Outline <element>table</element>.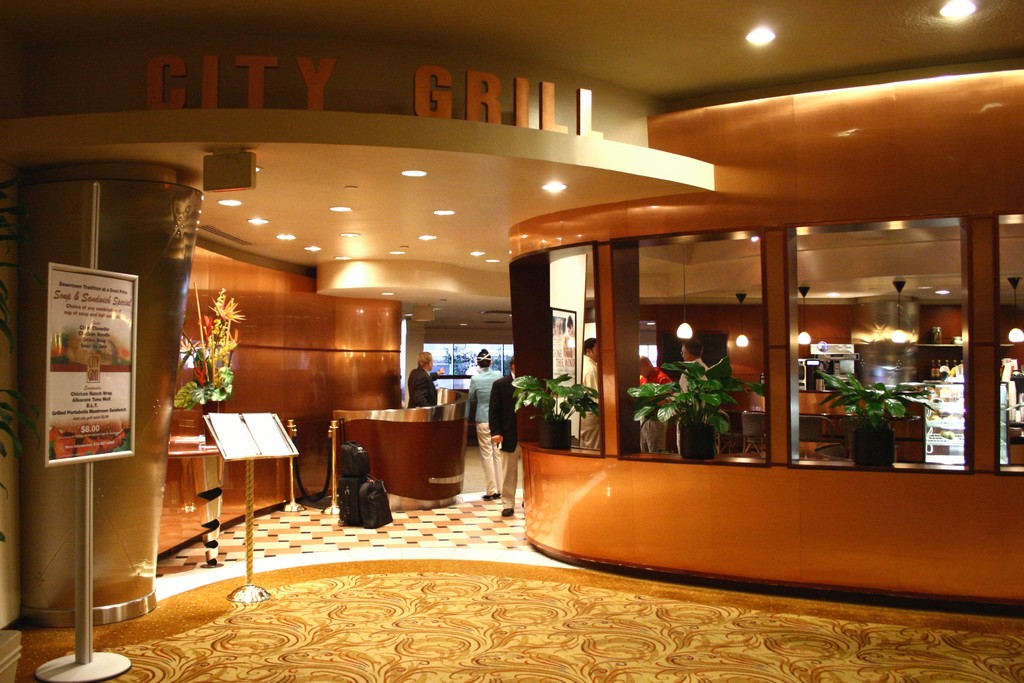
Outline: 323 405 482 517.
